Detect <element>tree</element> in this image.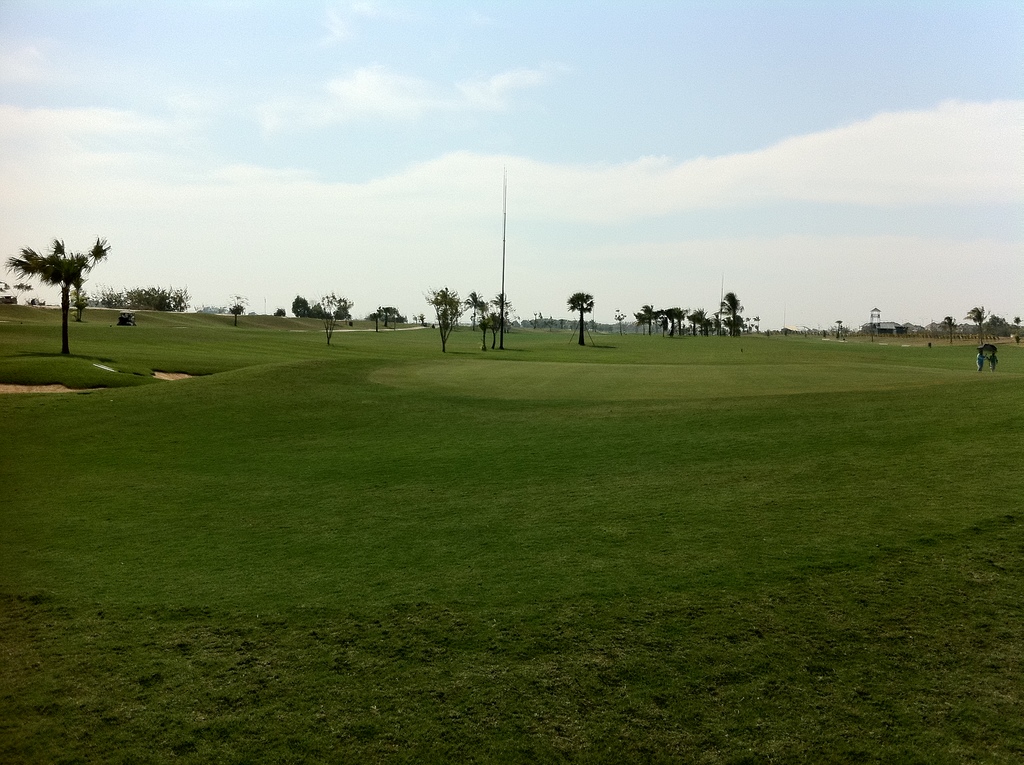
Detection: box=[463, 292, 486, 334].
